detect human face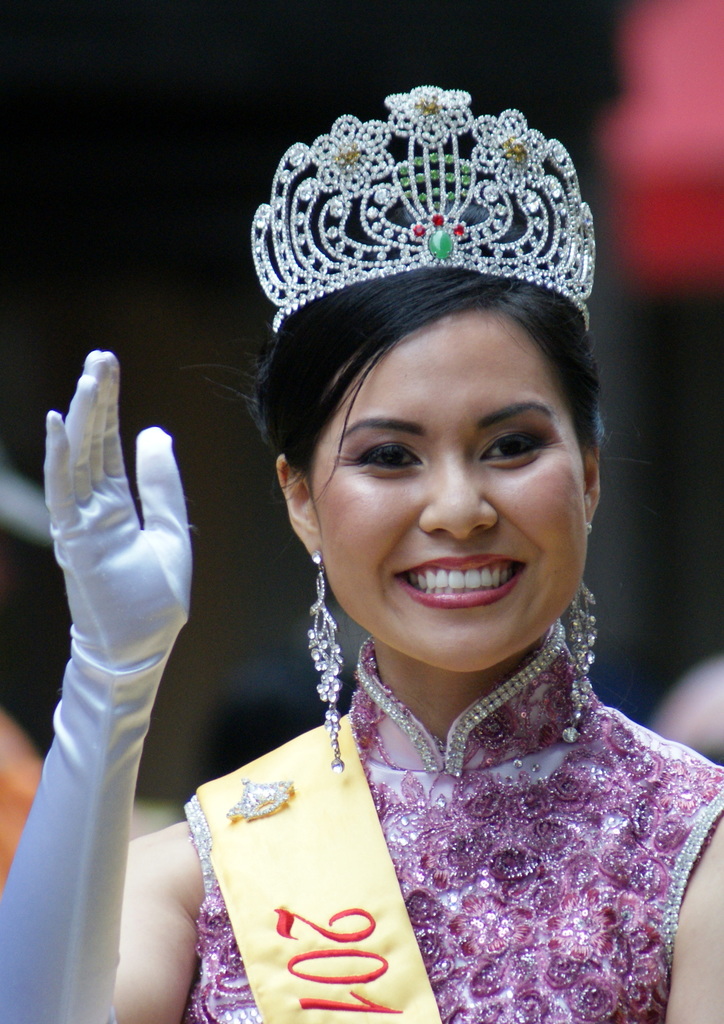
box=[307, 302, 588, 682]
